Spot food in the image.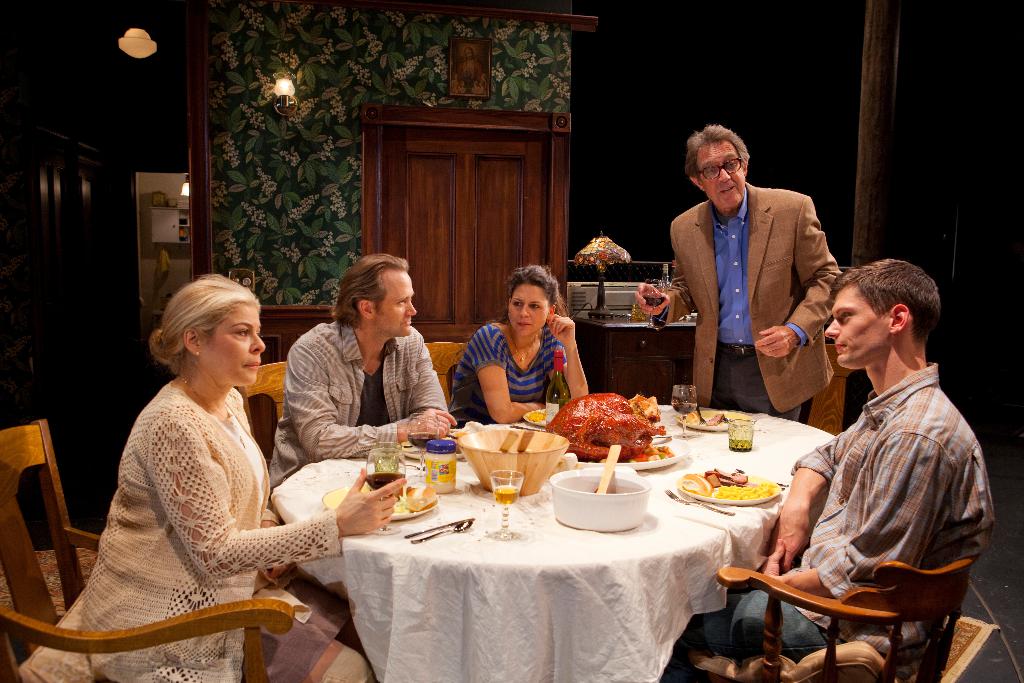
food found at {"x1": 395, "y1": 481, "x2": 438, "y2": 511}.
